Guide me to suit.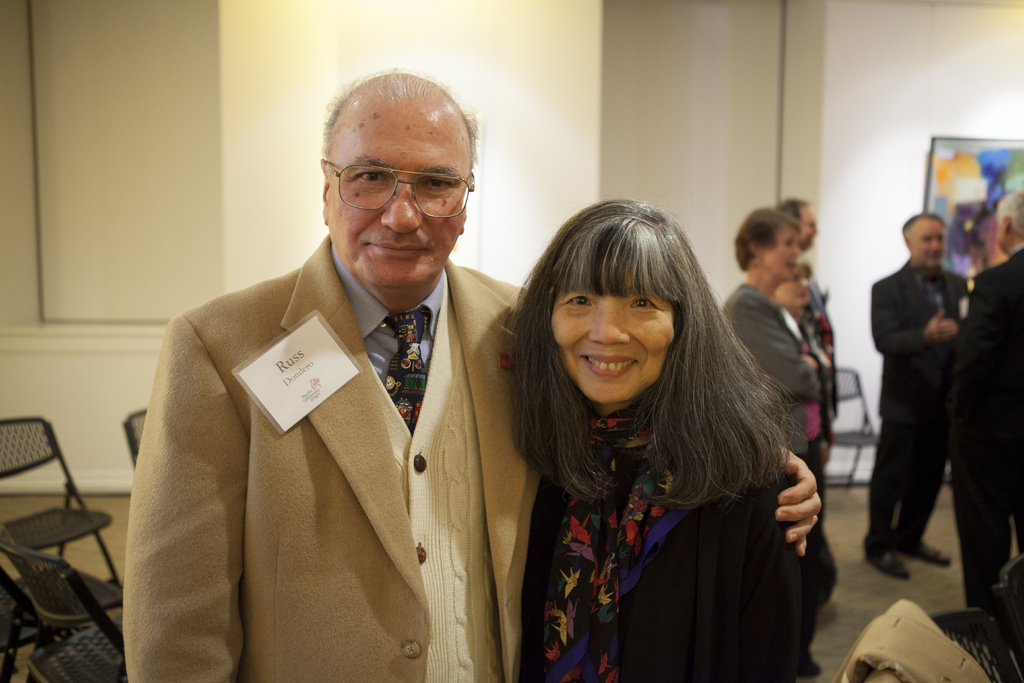
Guidance: 863:257:971:561.
